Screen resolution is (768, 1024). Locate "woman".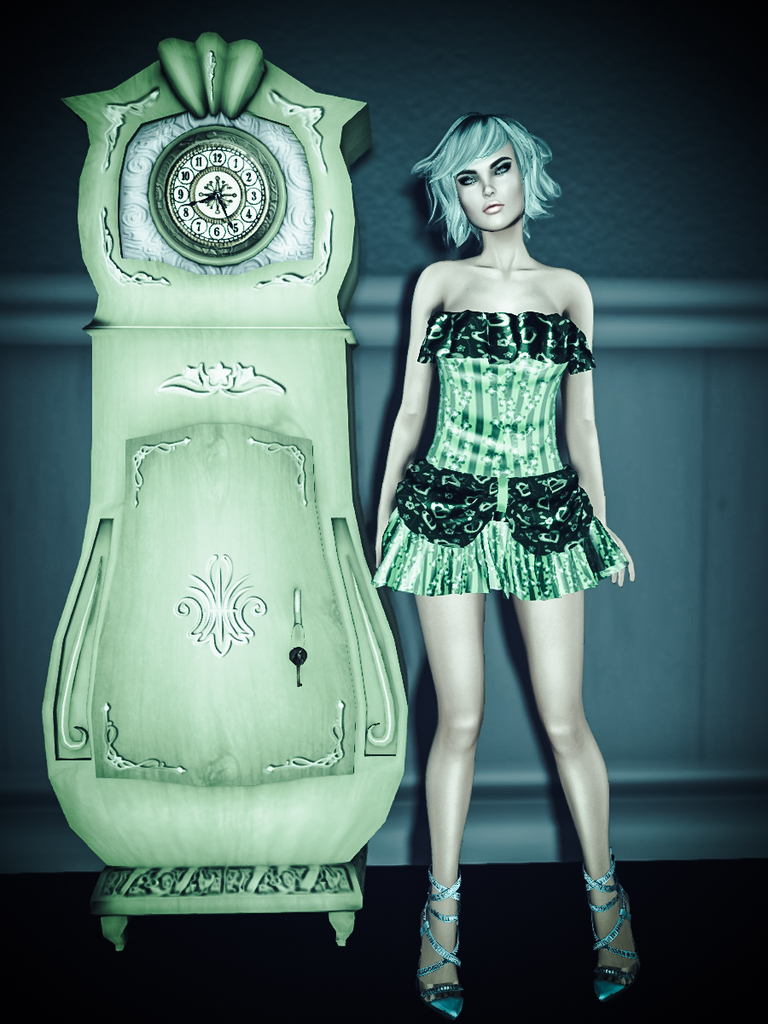
x1=345 y1=95 x2=637 y2=940.
